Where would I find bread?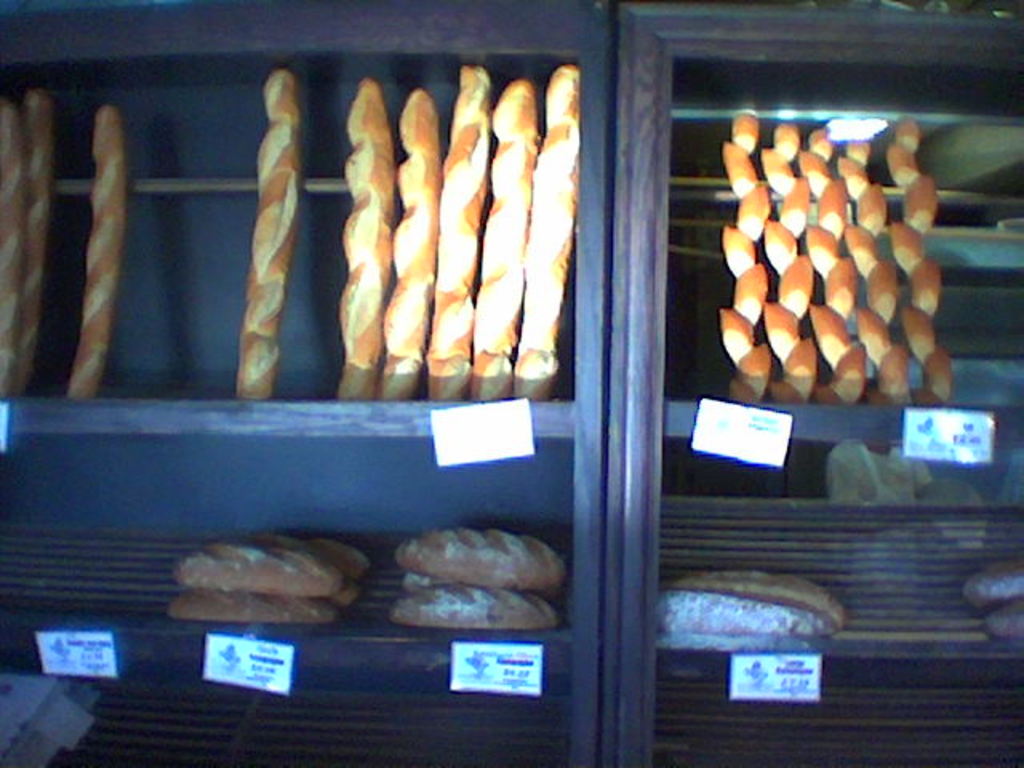
At crop(394, 582, 555, 626).
